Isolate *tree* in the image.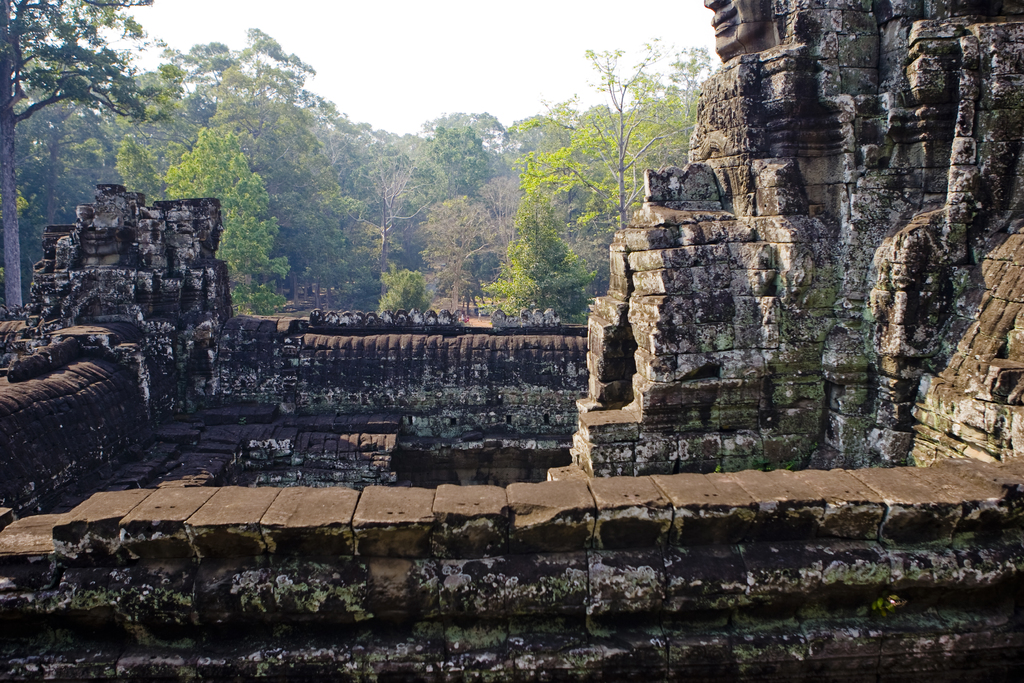
Isolated region: x1=534, y1=91, x2=637, y2=238.
